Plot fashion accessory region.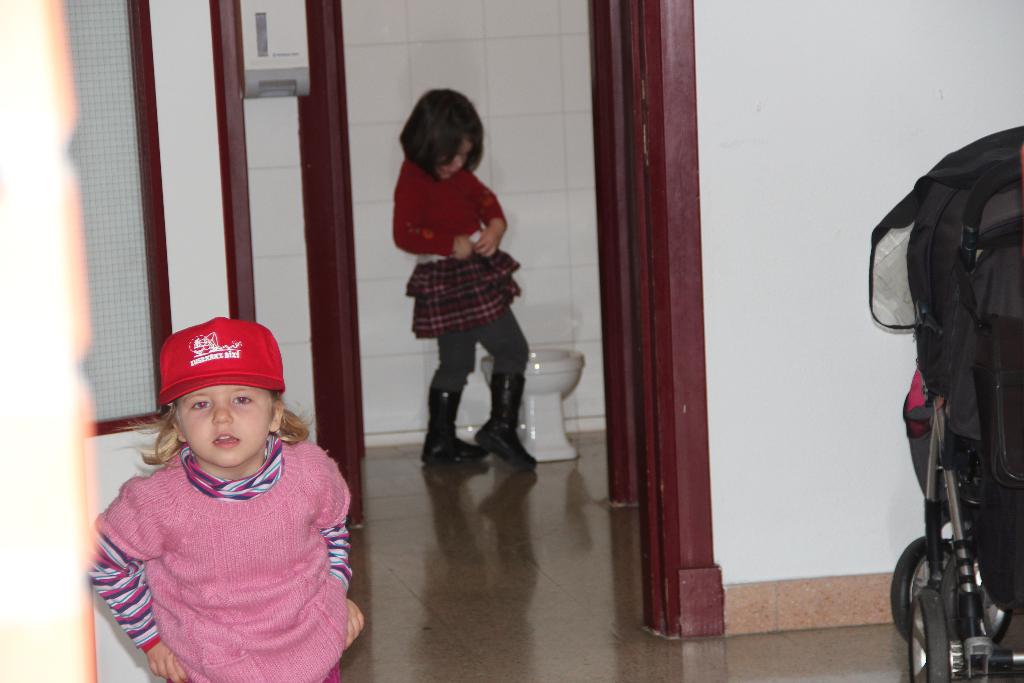
Plotted at left=417, top=383, right=488, bottom=466.
